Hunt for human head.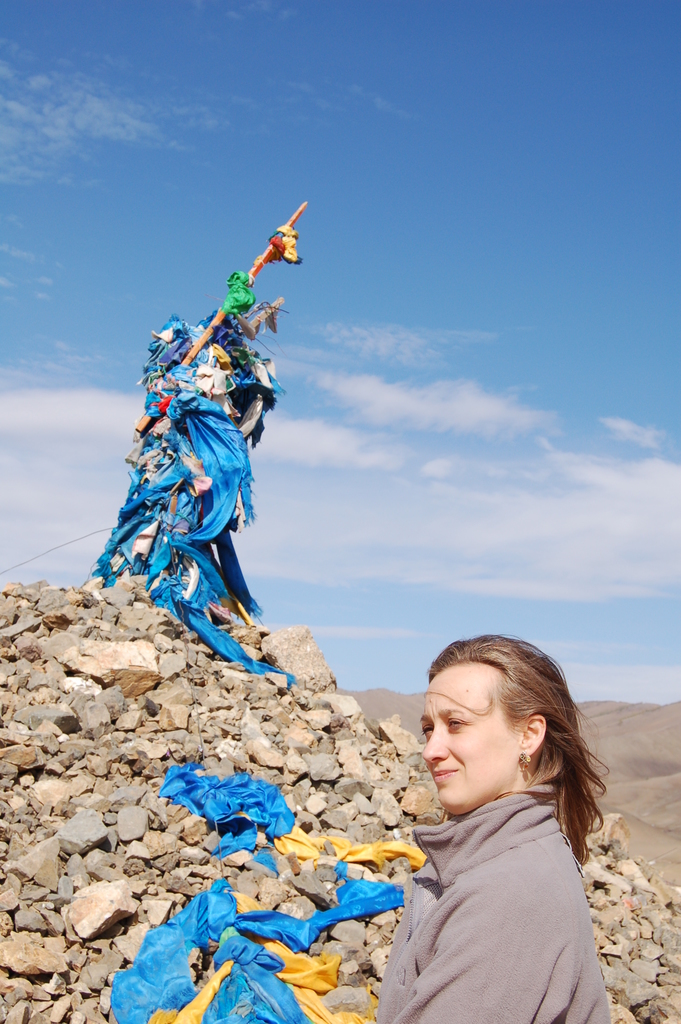
Hunted down at 411/639/579/835.
